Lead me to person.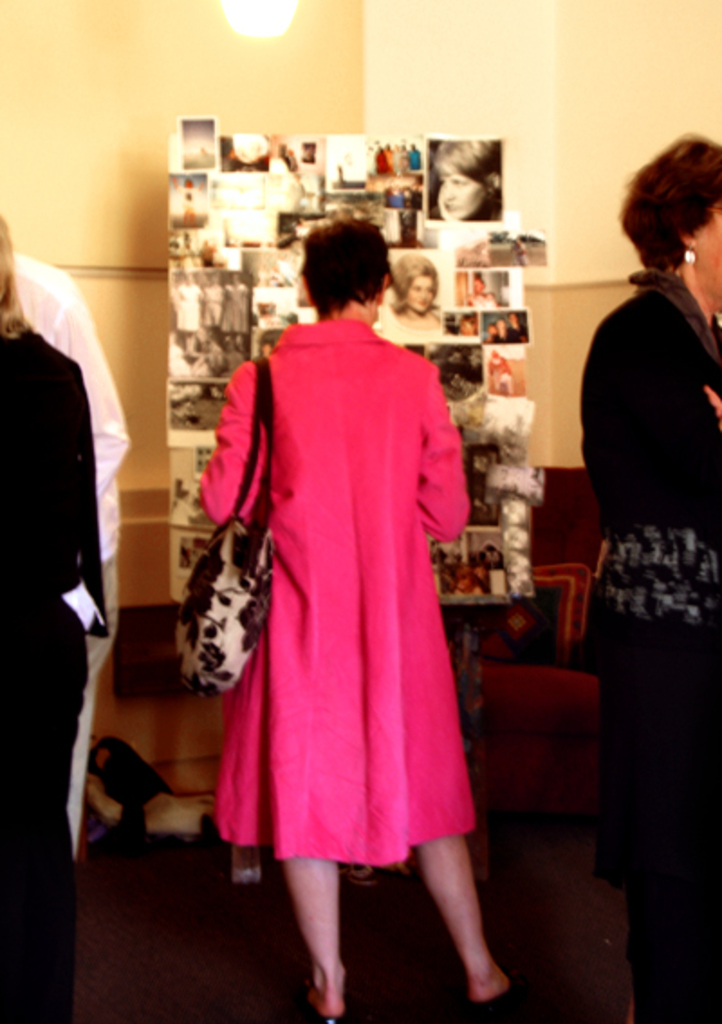
Lead to x1=0, y1=208, x2=106, y2=1022.
